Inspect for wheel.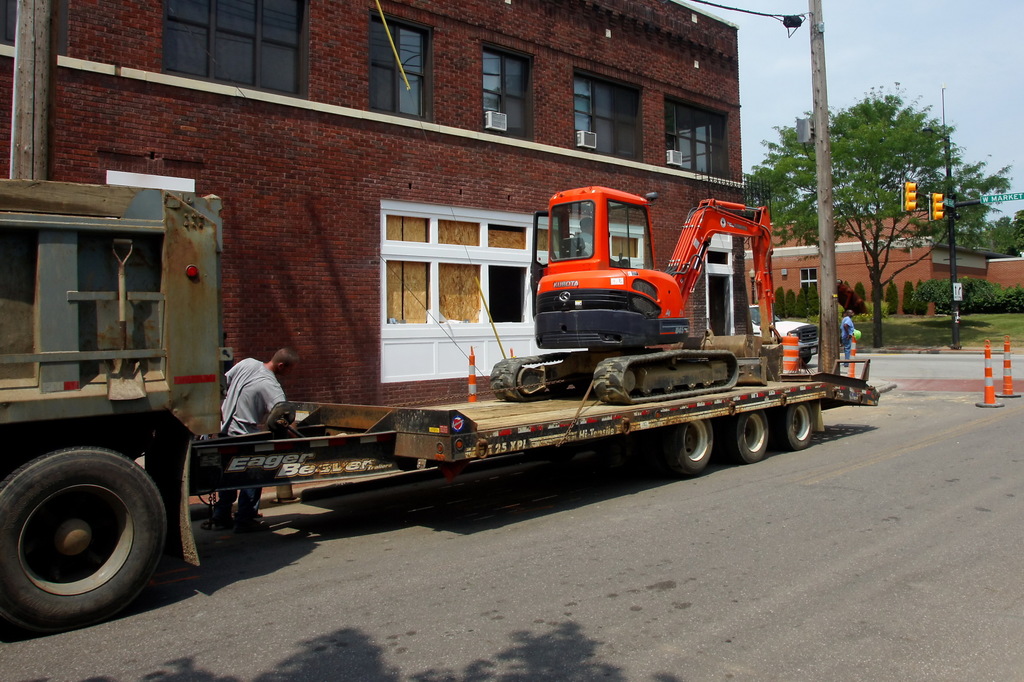
Inspection: region(671, 418, 717, 473).
